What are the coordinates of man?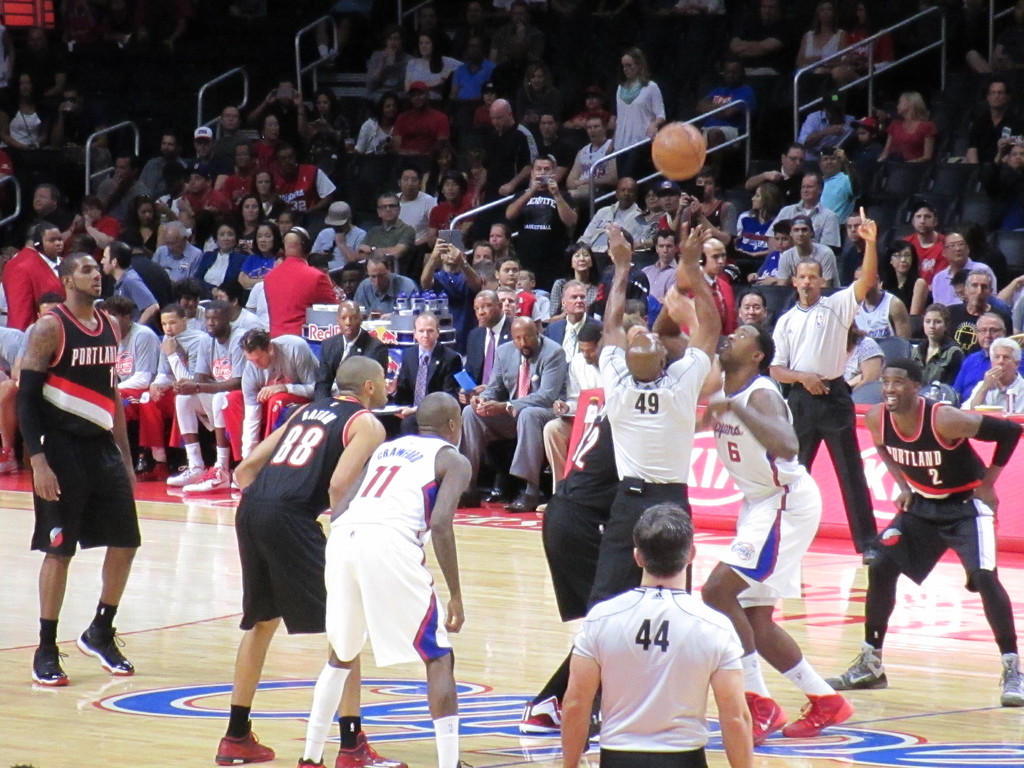
locate(827, 364, 1023, 696).
